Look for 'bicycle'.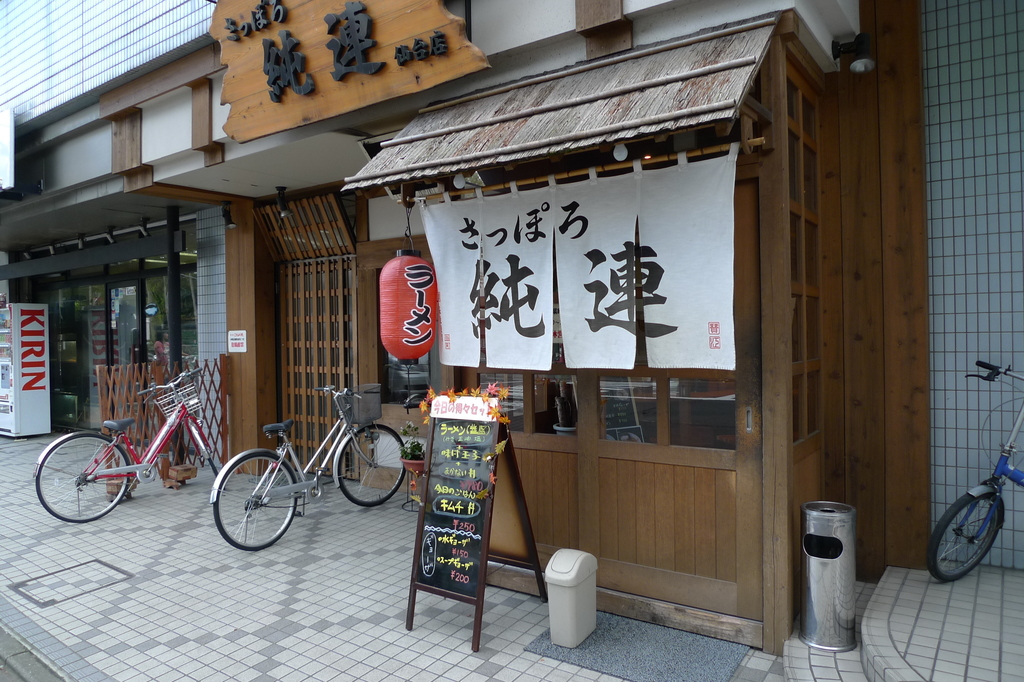
Found: (213, 398, 398, 555).
